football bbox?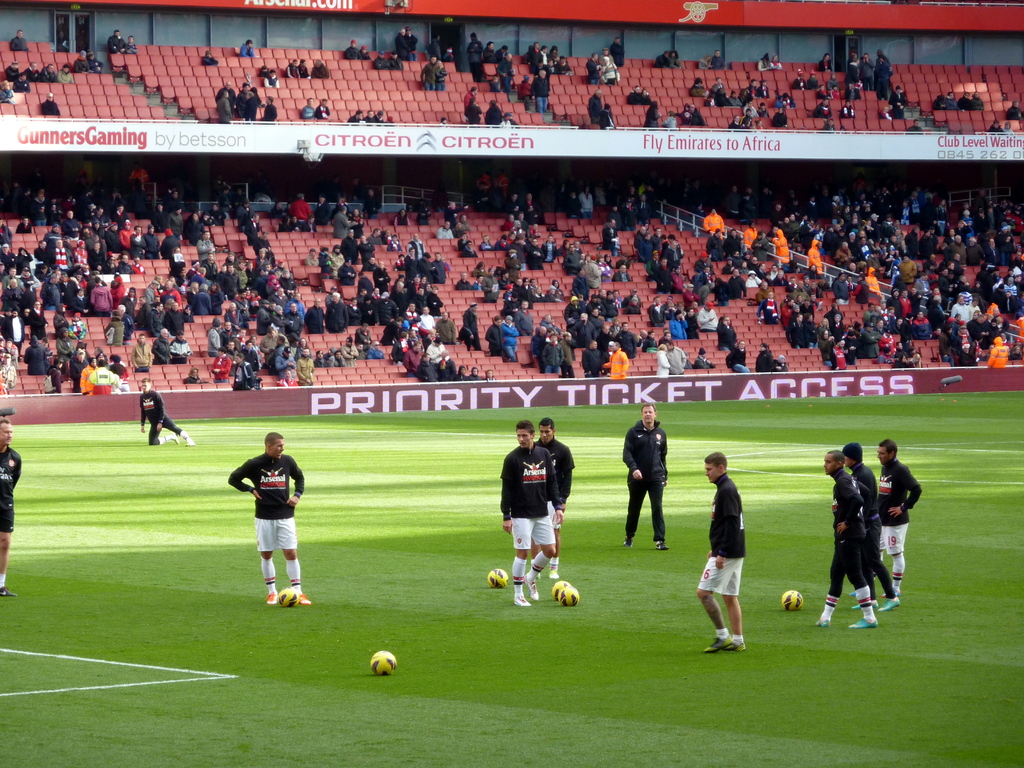
(548,579,572,594)
